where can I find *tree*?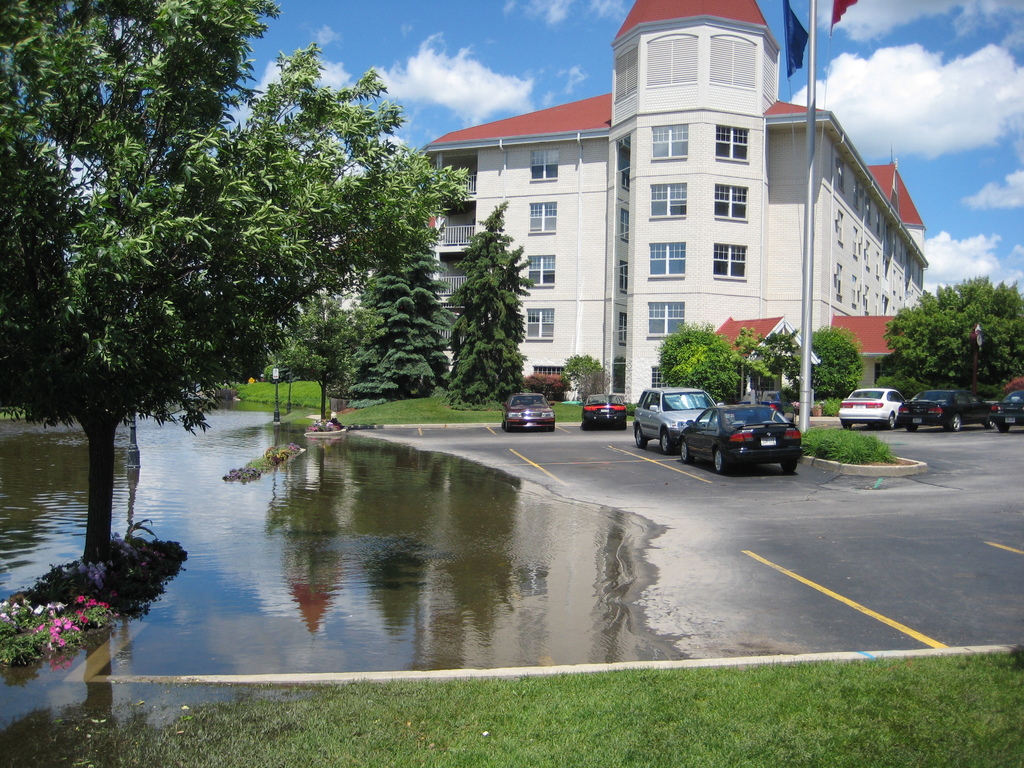
You can find it at box=[436, 200, 541, 404].
